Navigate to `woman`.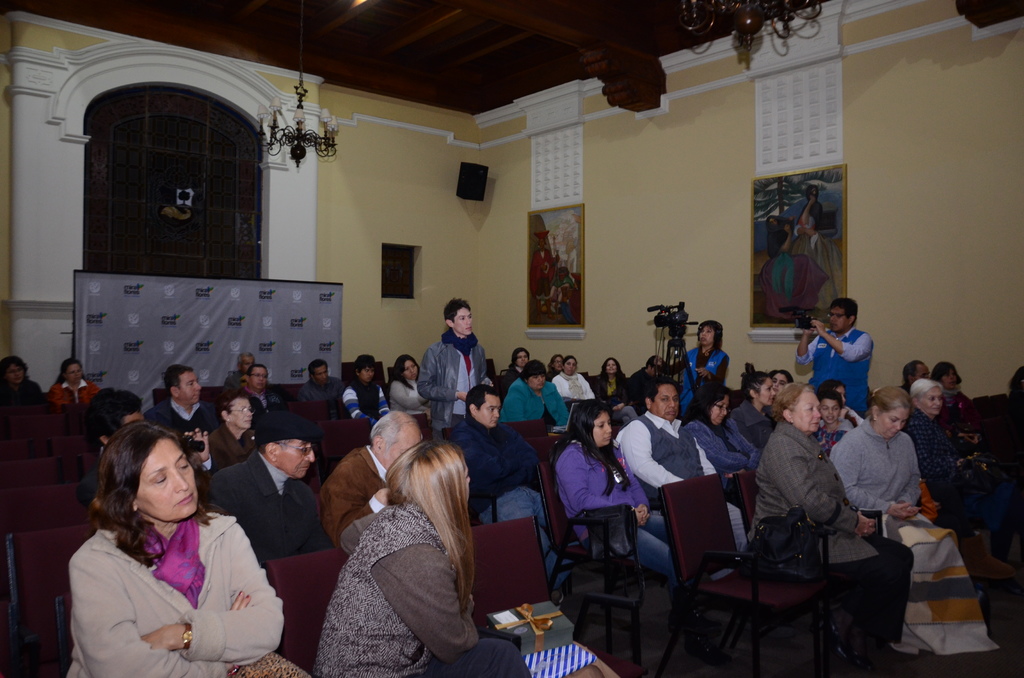
Navigation target: region(900, 380, 966, 507).
